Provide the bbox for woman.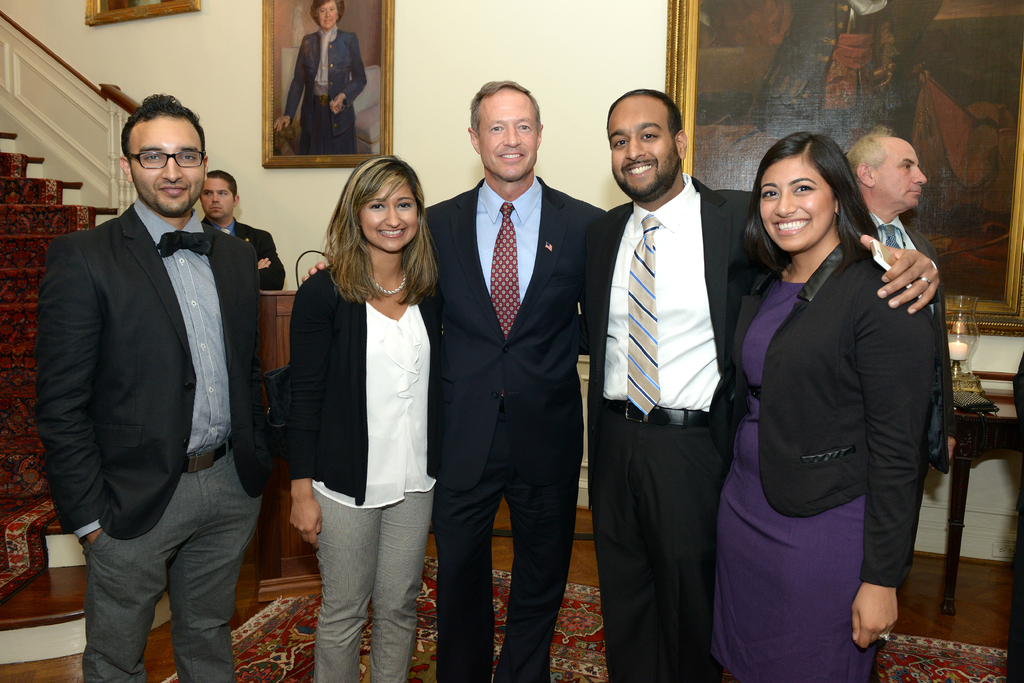
x1=270 y1=0 x2=371 y2=156.
